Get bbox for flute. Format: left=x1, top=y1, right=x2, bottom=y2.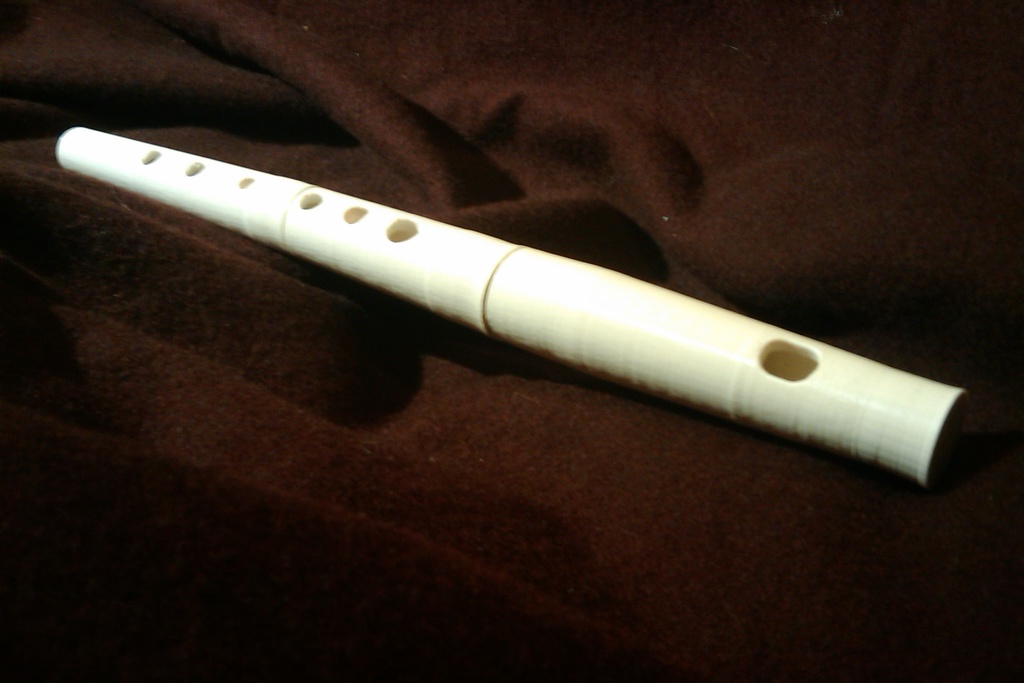
left=56, top=121, right=968, bottom=491.
